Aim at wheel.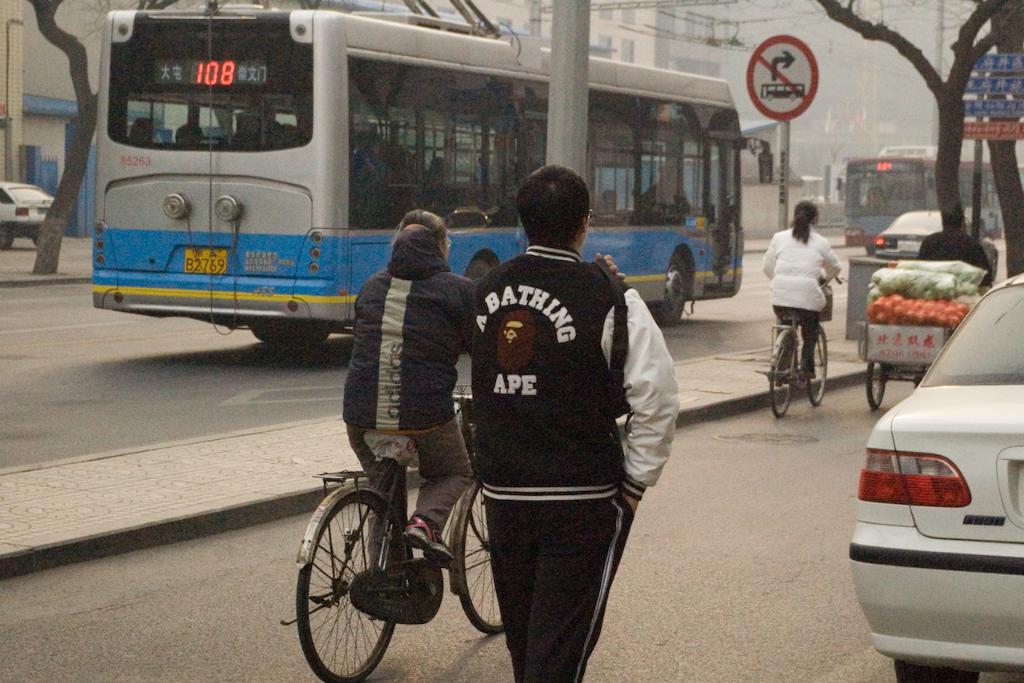
Aimed at 0 238 15 252.
